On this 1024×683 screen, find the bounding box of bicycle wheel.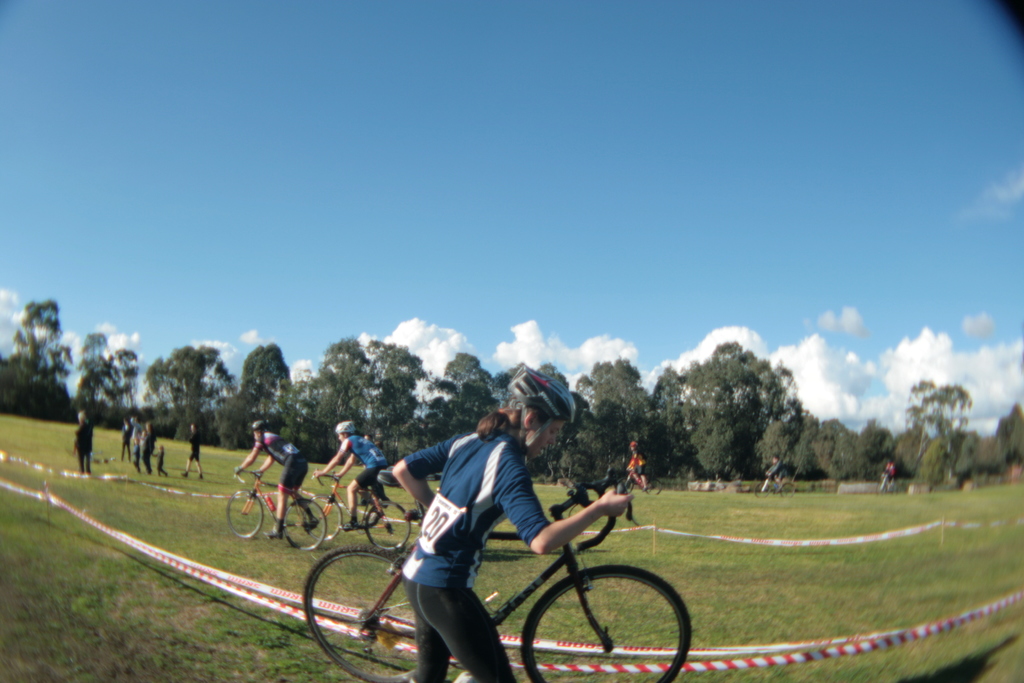
Bounding box: box=[269, 493, 330, 561].
